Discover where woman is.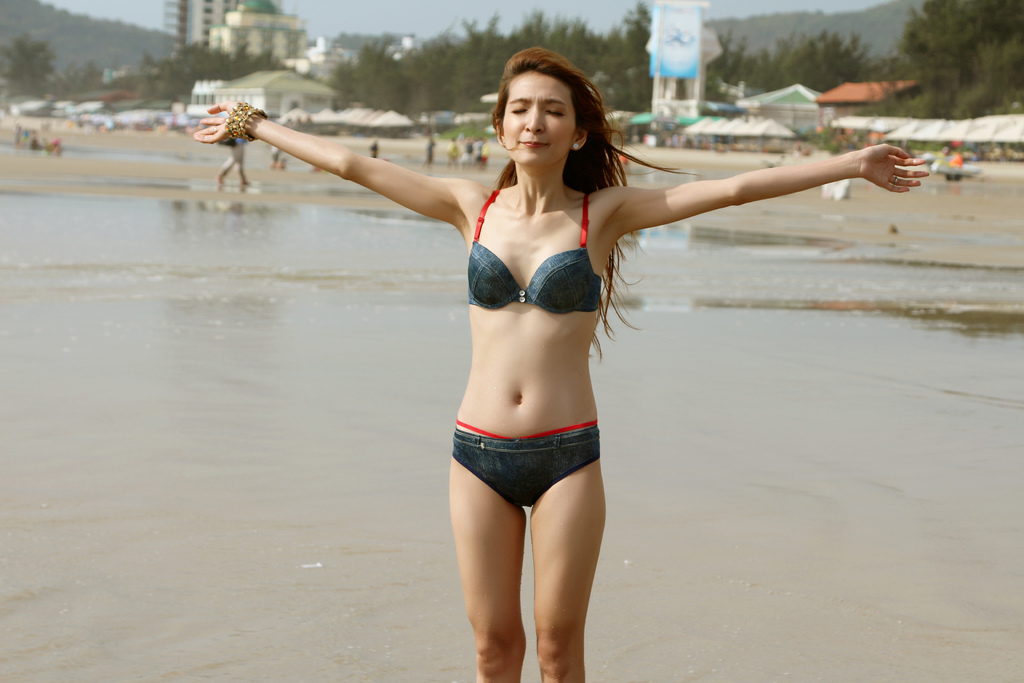
Discovered at BBox(189, 43, 924, 682).
